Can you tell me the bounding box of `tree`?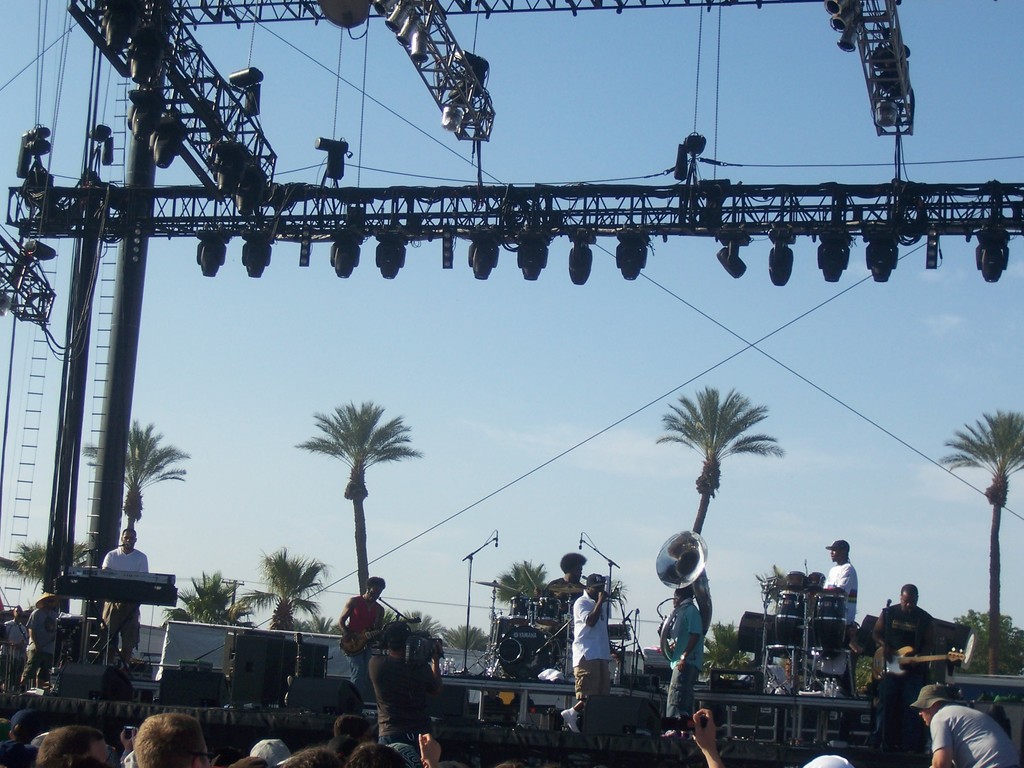
locate(290, 383, 420, 632).
